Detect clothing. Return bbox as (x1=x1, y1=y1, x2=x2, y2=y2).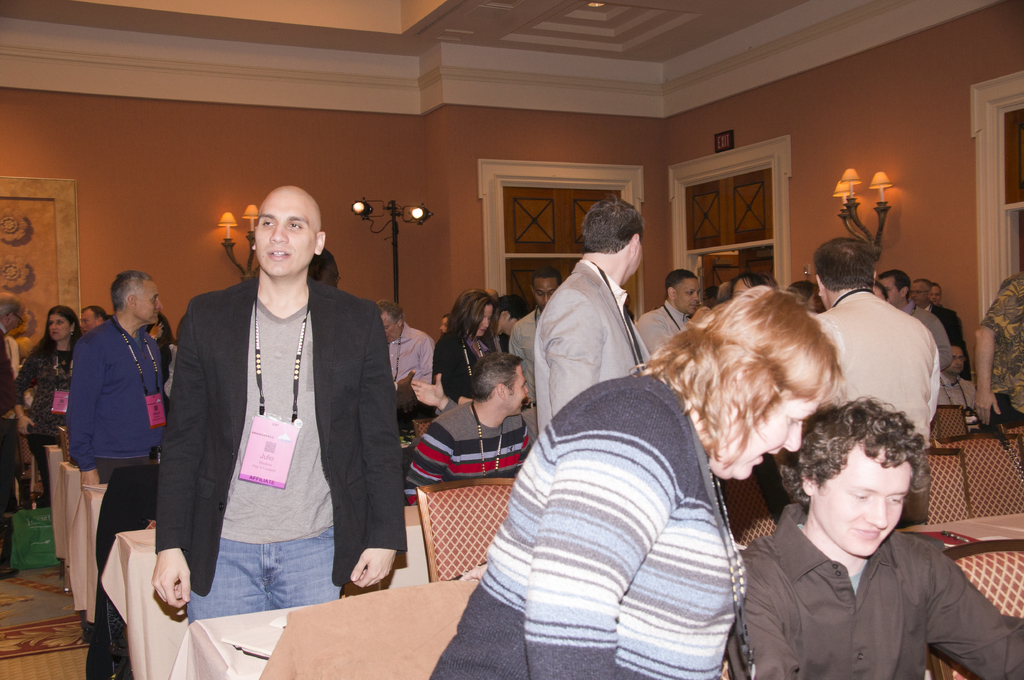
(x1=419, y1=368, x2=763, y2=679).
